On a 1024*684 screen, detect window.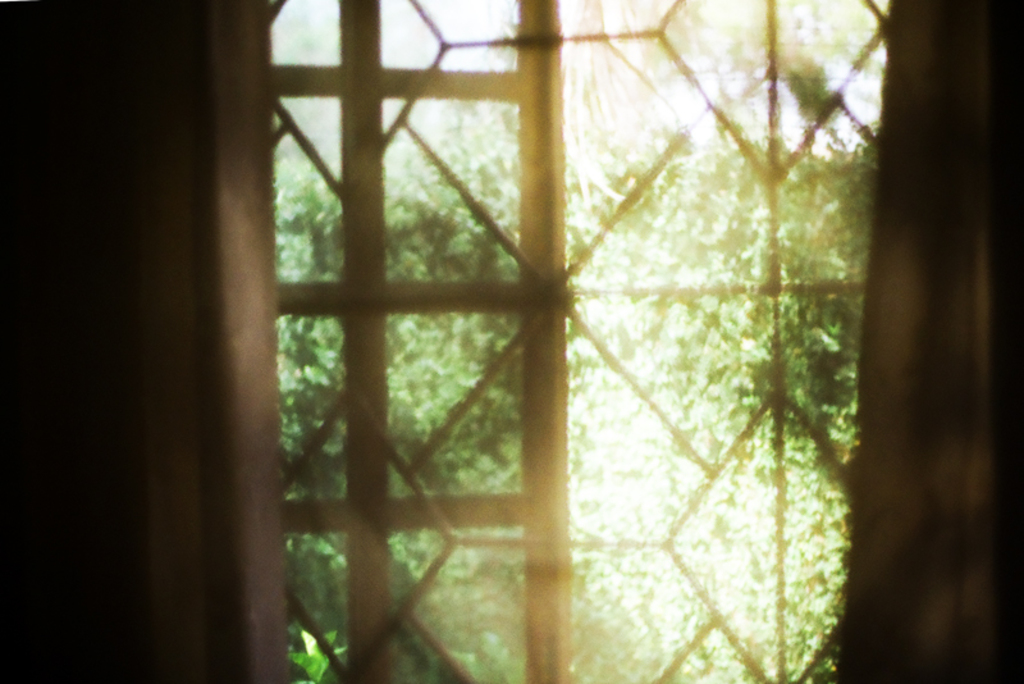
bbox(247, 0, 909, 683).
